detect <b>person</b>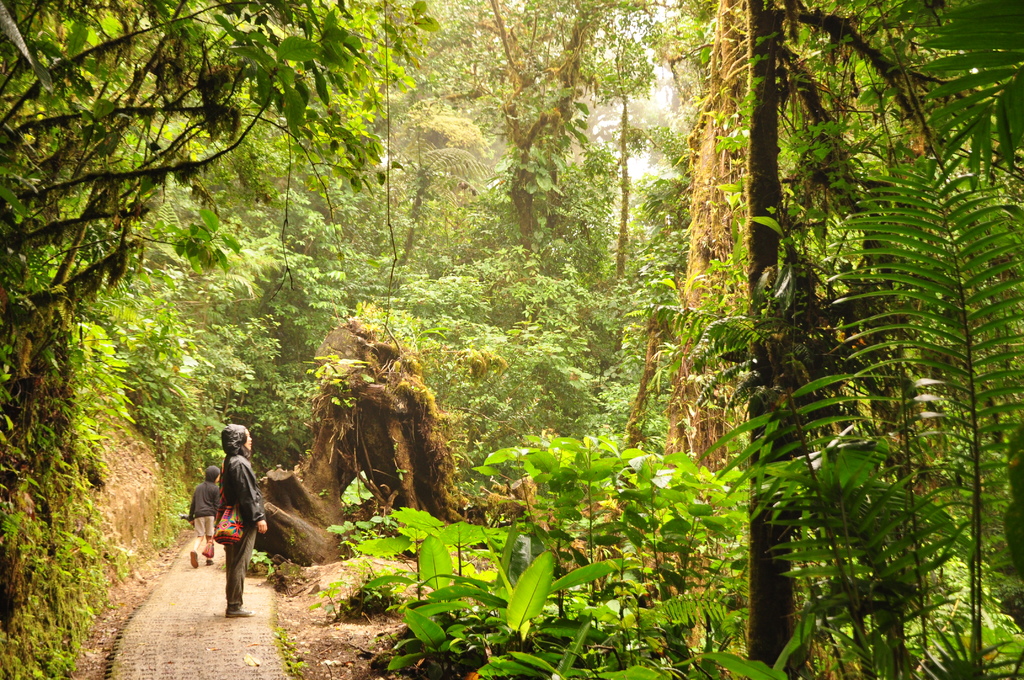
188,466,220,571
